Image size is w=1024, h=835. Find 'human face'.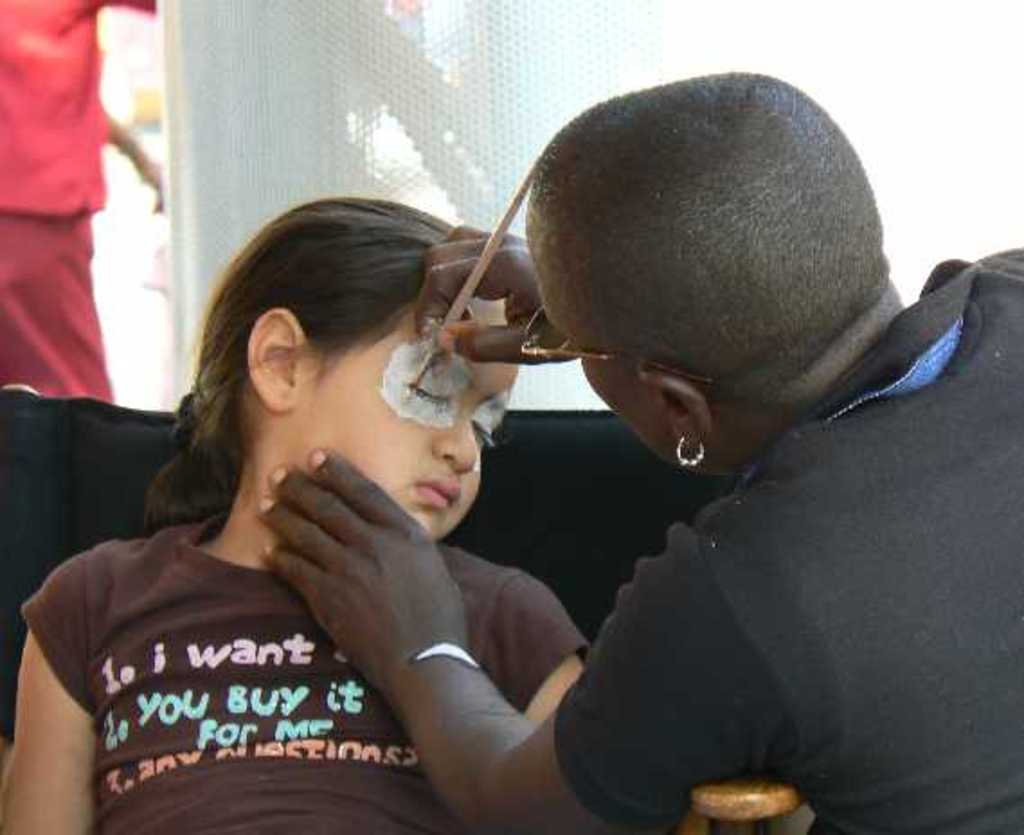
{"left": 527, "top": 211, "right": 707, "bottom": 471}.
